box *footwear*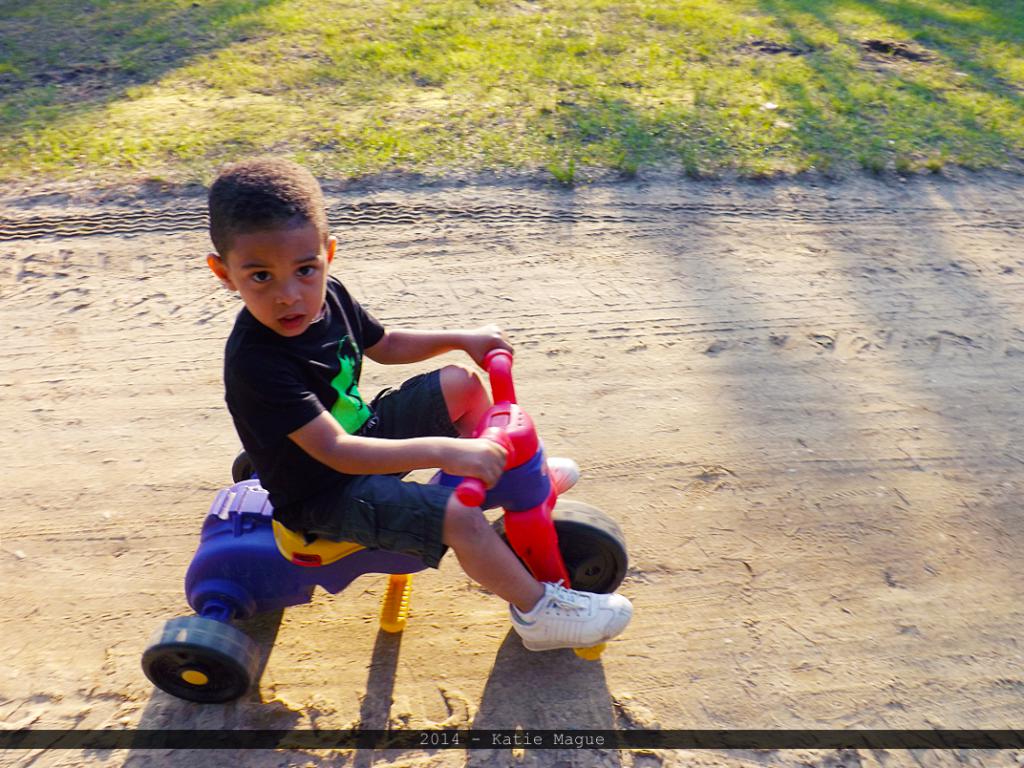
(x1=510, y1=593, x2=608, y2=669)
